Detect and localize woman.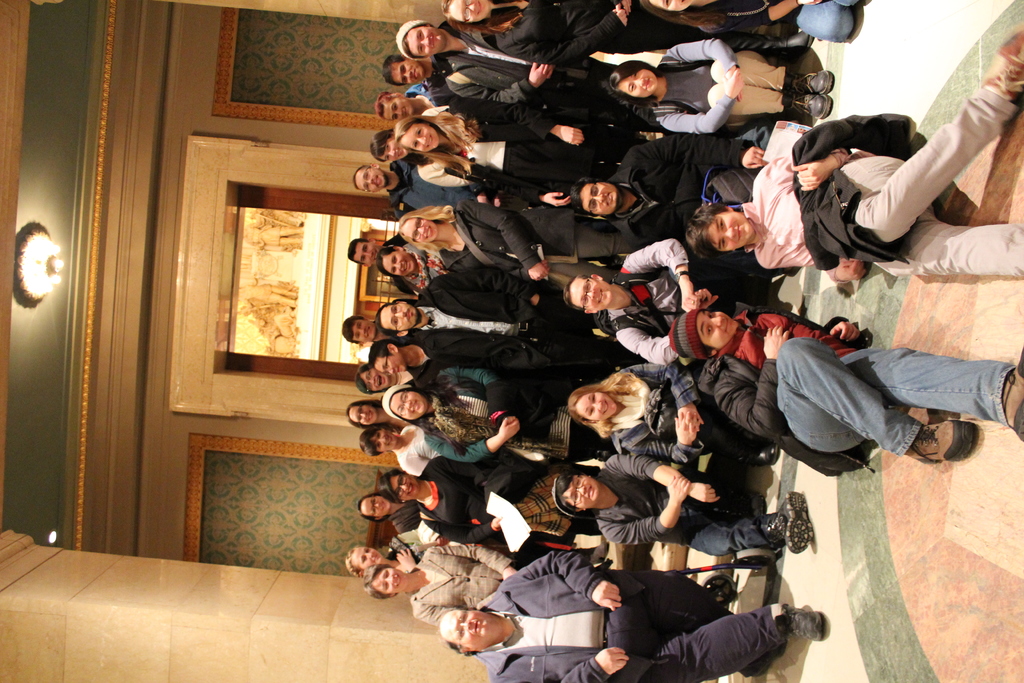
Localized at detection(383, 368, 618, 470).
